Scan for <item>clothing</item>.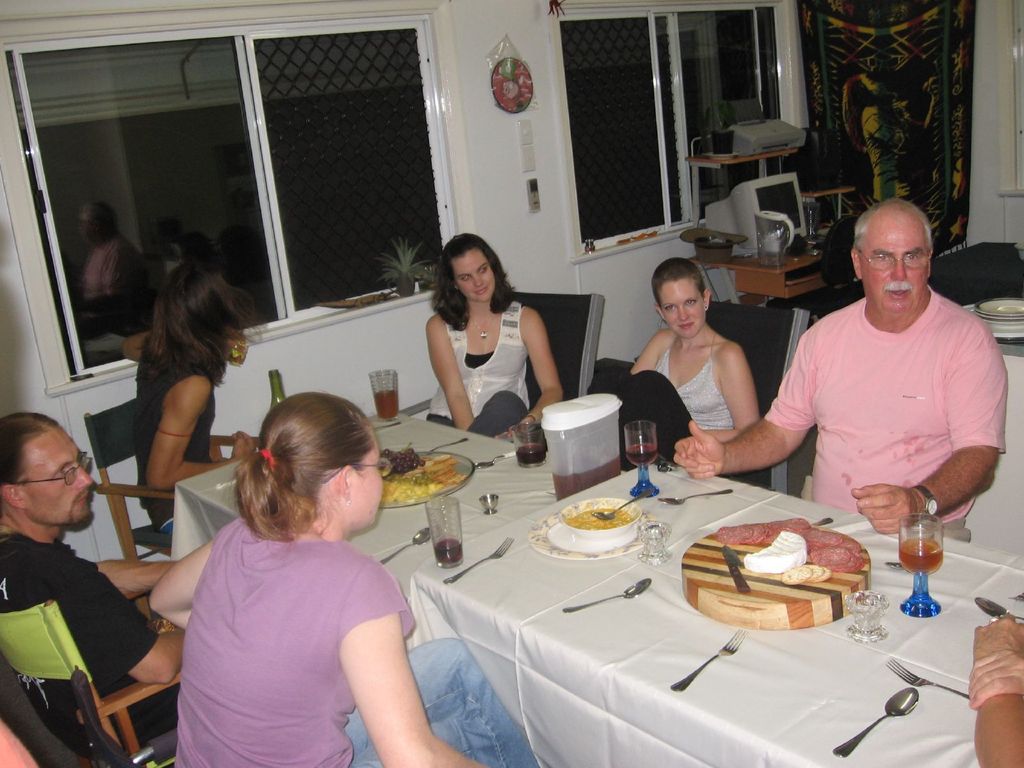
Scan result: select_region(163, 460, 455, 764).
